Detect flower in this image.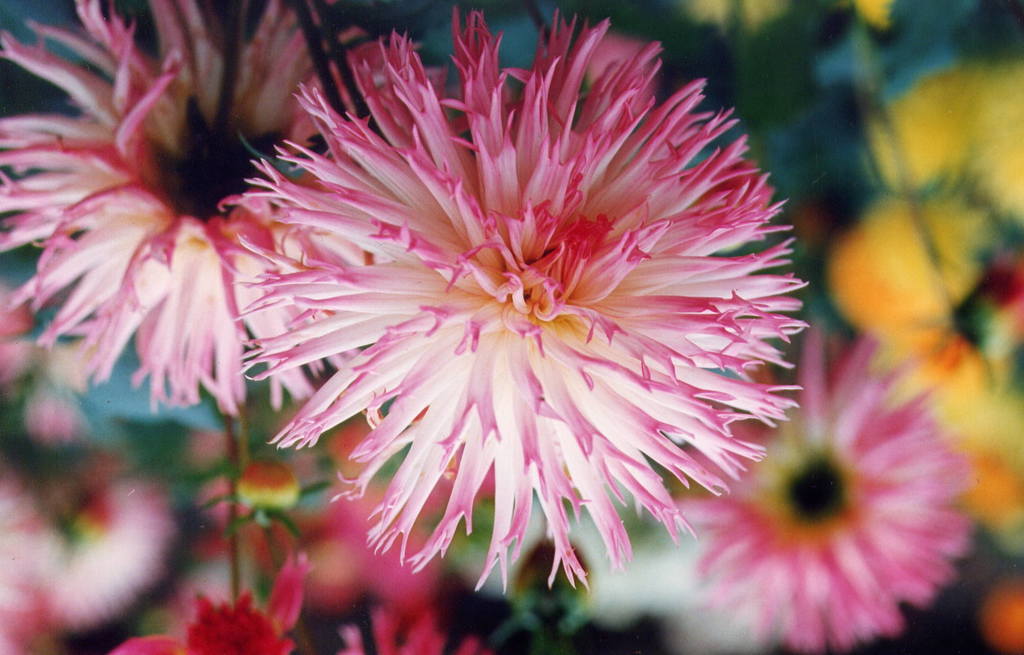
Detection: region(0, 0, 449, 416).
